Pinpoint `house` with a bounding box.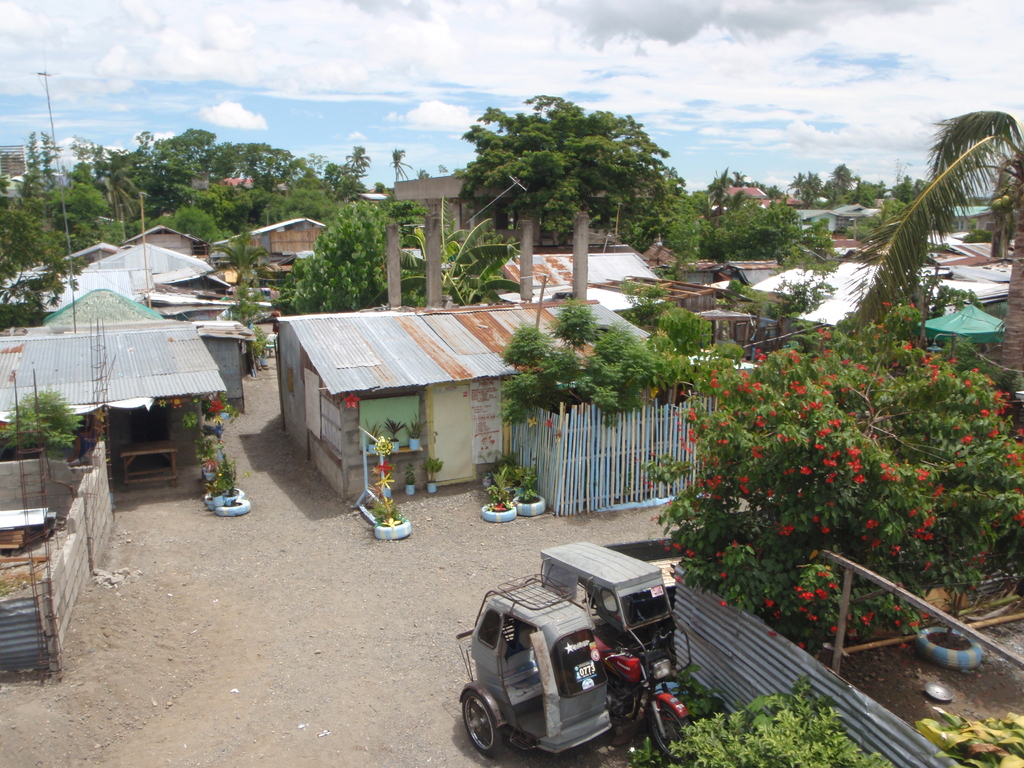
bbox=(212, 209, 348, 291).
